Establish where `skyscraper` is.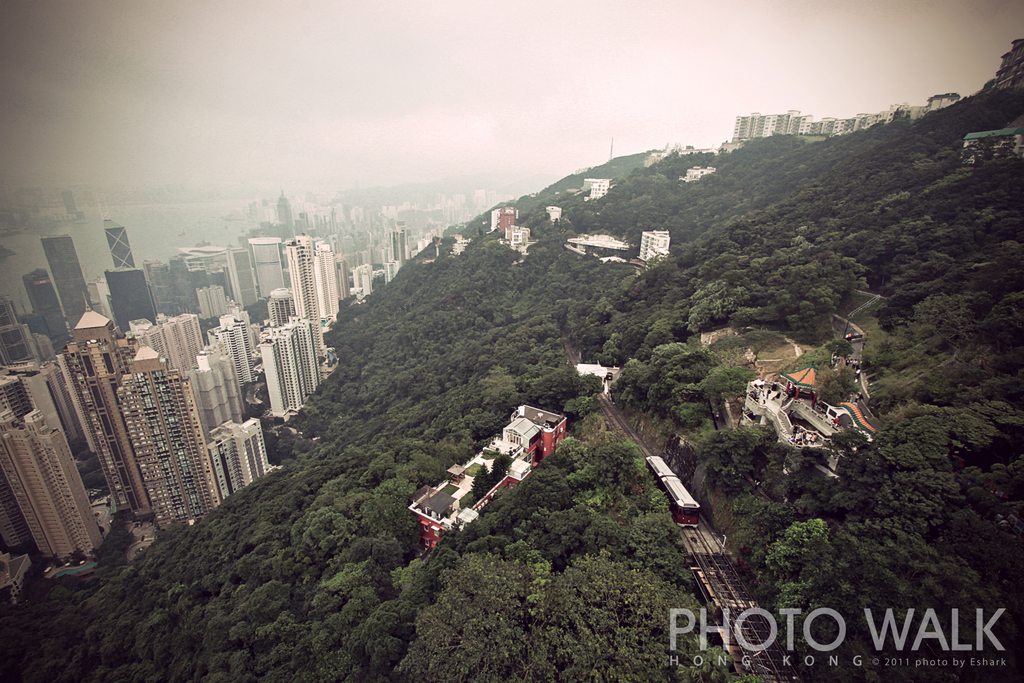
Established at x1=0 y1=409 x2=106 y2=564.
